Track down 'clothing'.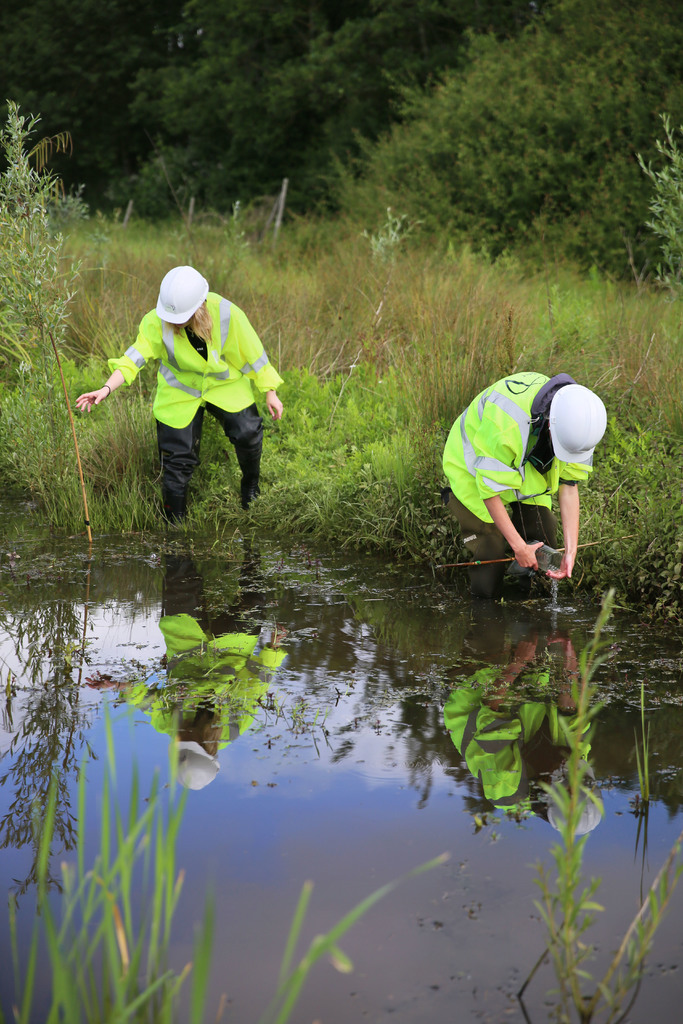
Tracked to [94, 283, 278, 498].
